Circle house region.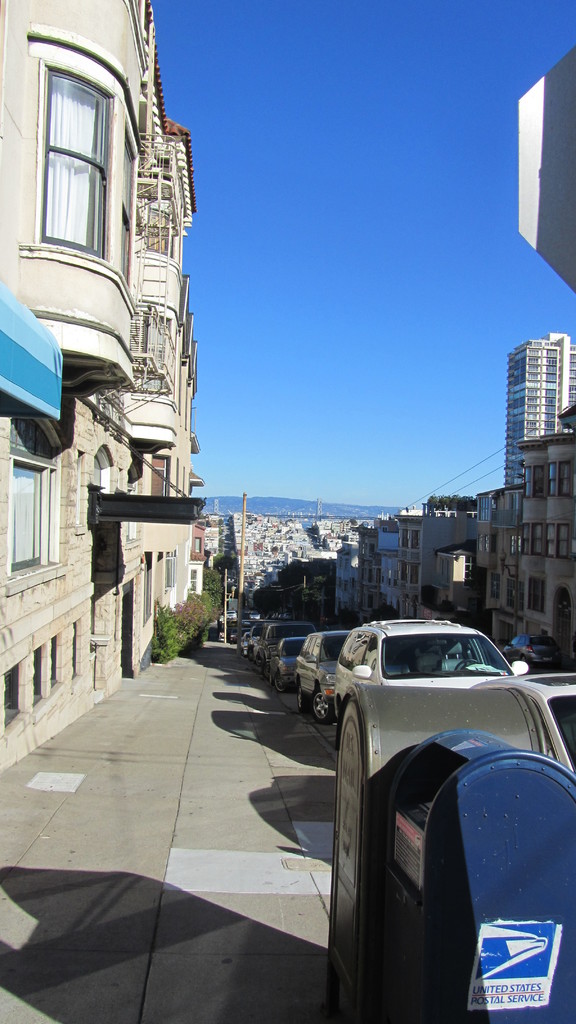
Region: <bbox>390, 490, 486, 612</bbox>.
